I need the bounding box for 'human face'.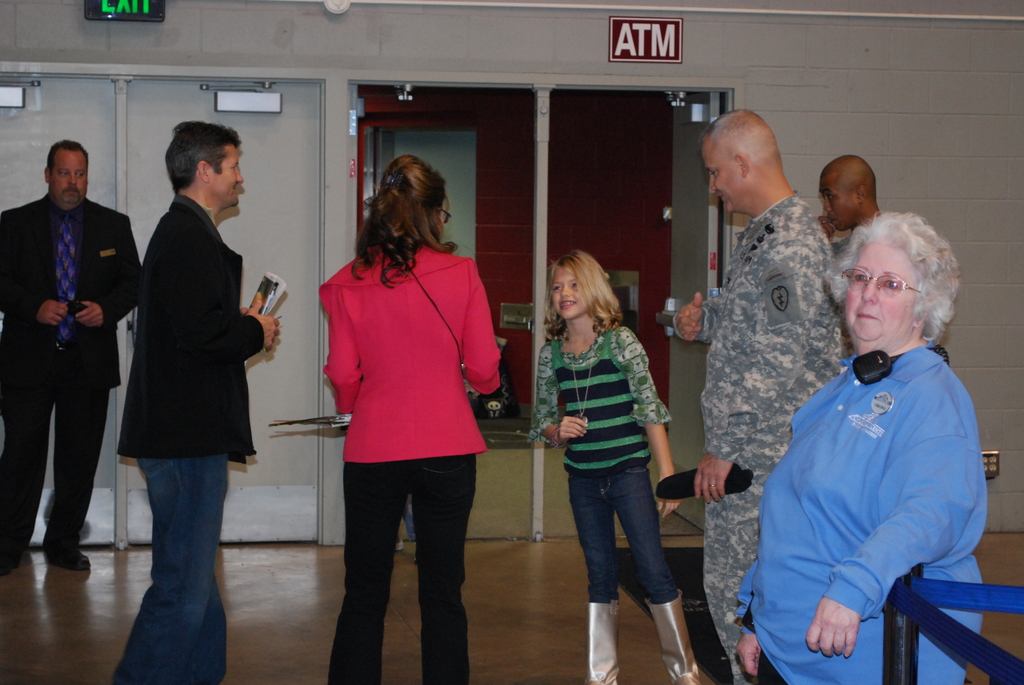
Here it is: [x1=816, y1=177, x2=856, y2=228].
